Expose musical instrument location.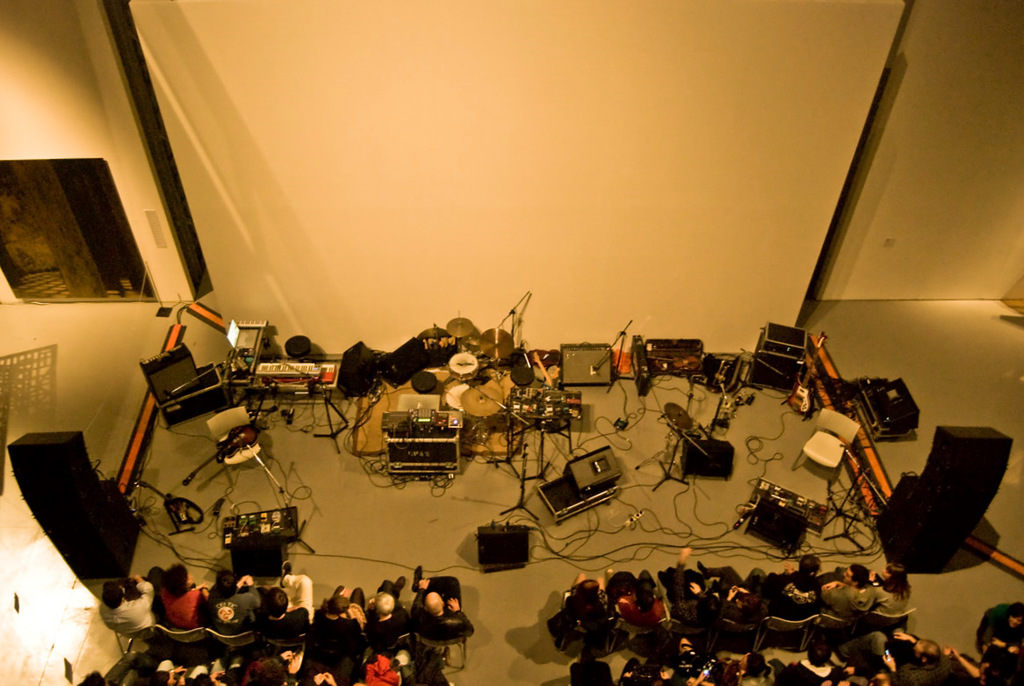
Exposed at x1=477, y1=323, x2=513, y2=368.
